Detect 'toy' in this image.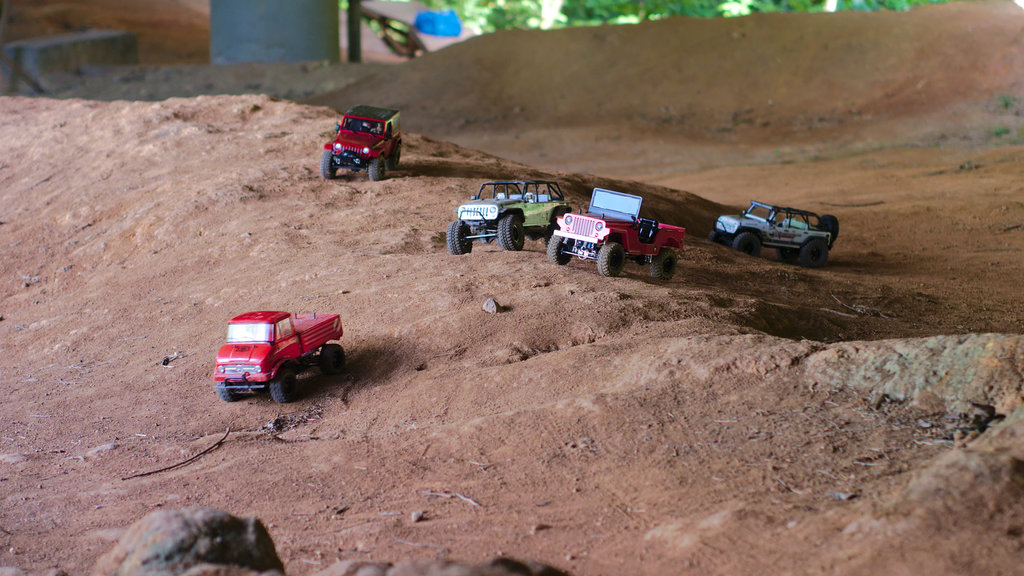
Detection: x1=450 y1=179 x2=573 y2=256.
